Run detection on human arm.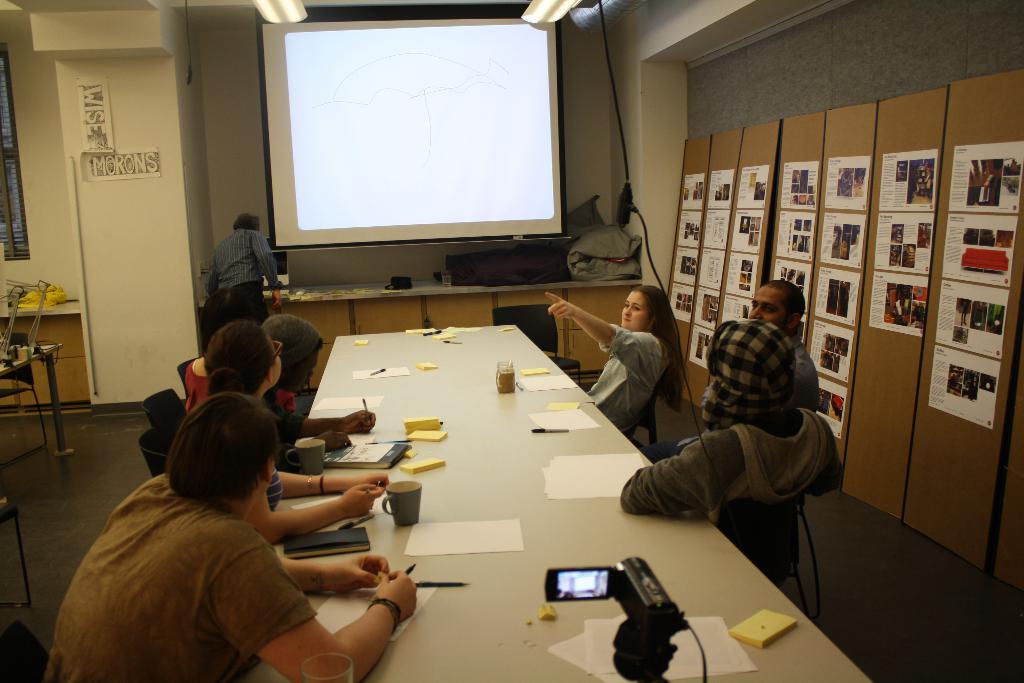
Result: bbox(269, 557, 424, 669).
